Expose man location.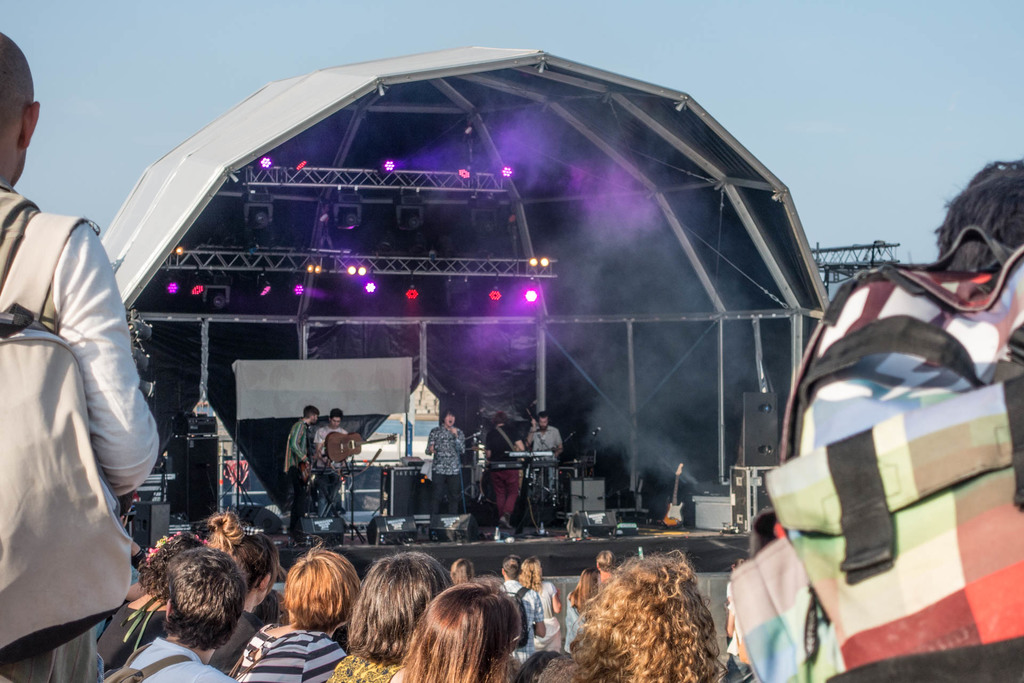
Exposed at 486:555:541:668.
